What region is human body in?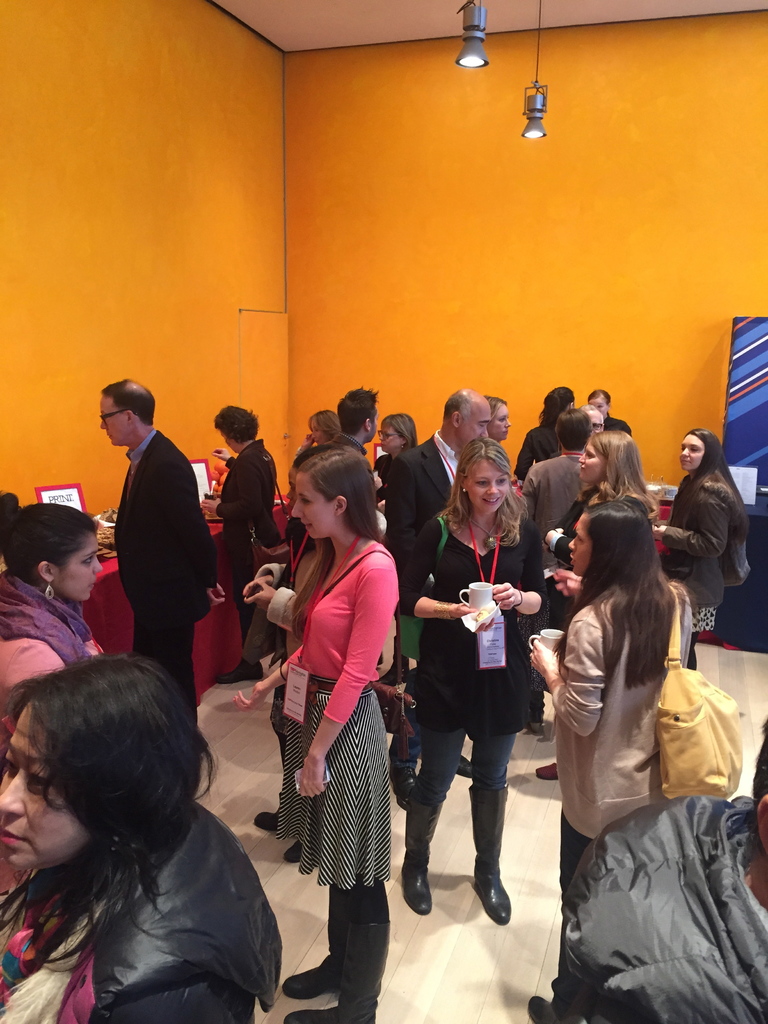
detection(534, 508, 710, 921).
